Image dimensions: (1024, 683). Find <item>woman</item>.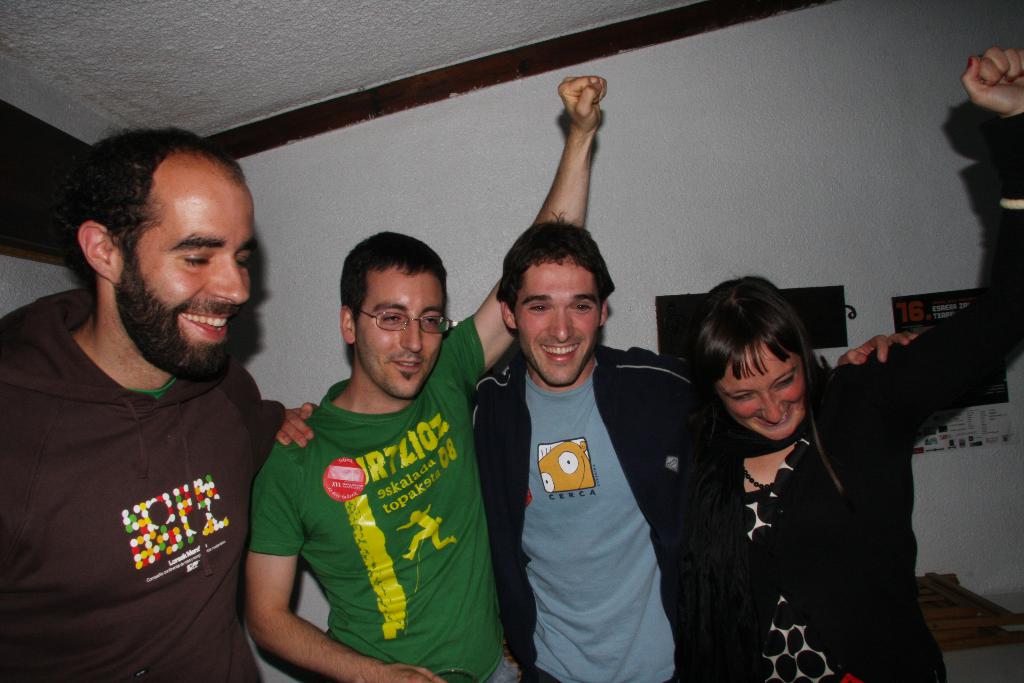
(628,43,1023,682).
